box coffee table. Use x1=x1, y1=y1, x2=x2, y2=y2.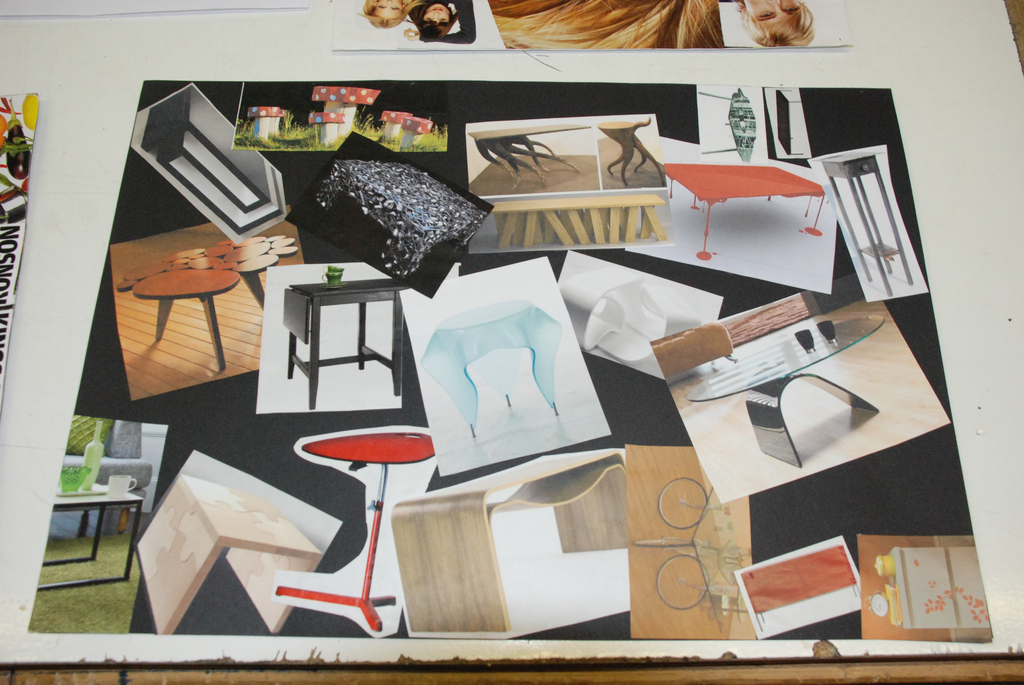
x1=130, y1=267, x2=237, y2=368.
